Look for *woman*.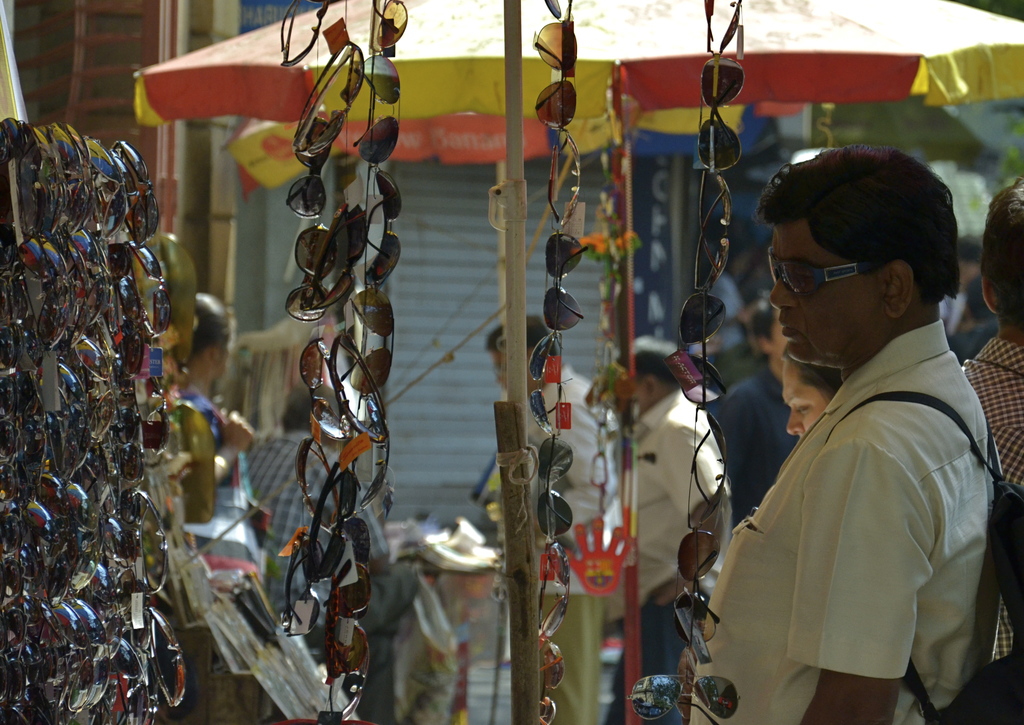
Found: (174,292,262,589).
